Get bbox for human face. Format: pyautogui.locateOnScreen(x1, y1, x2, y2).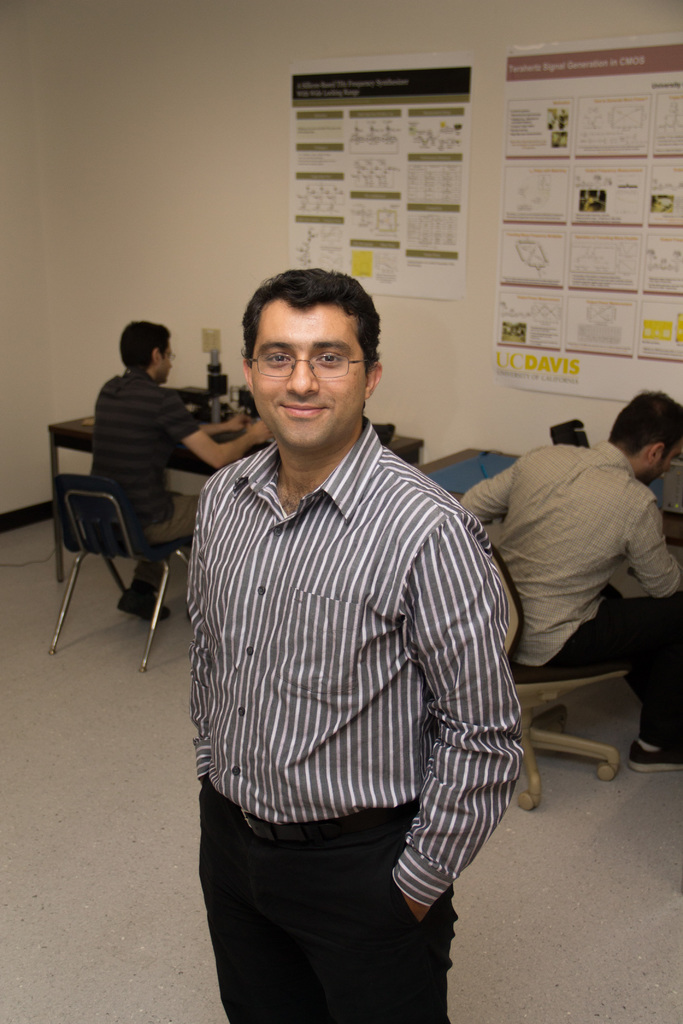
pyautogui.locateOnScreen(169, 335, 172, 379).
